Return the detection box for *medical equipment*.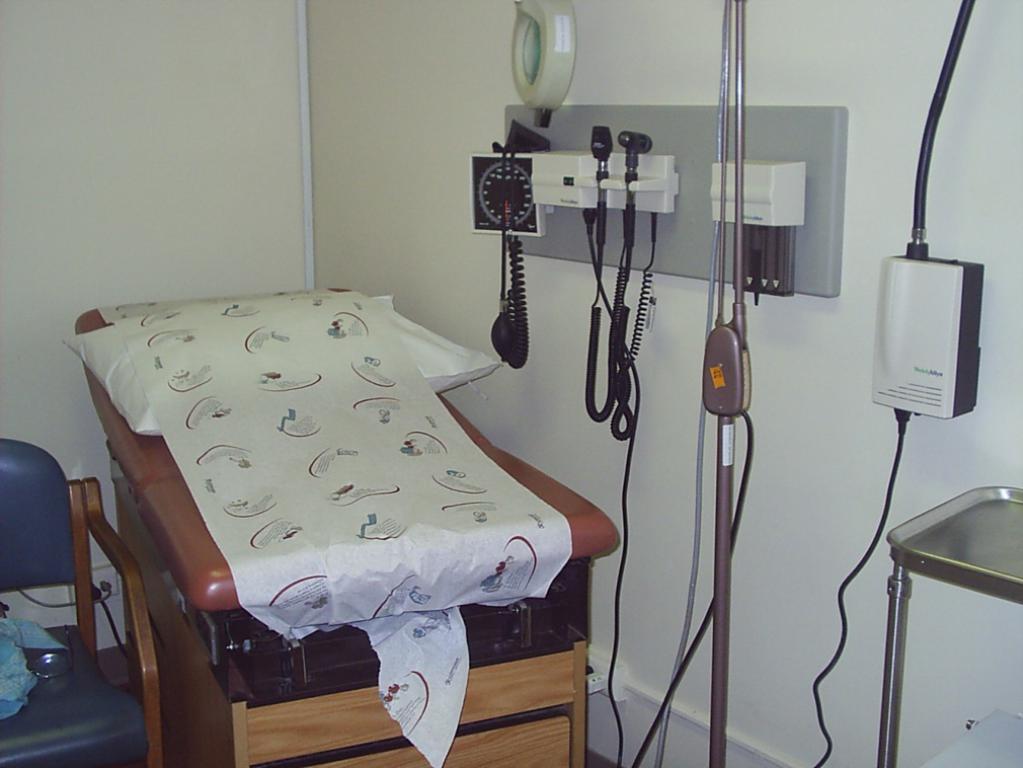
{"left": 713, "top": 161, "right": 808, "bottom": 305}.
